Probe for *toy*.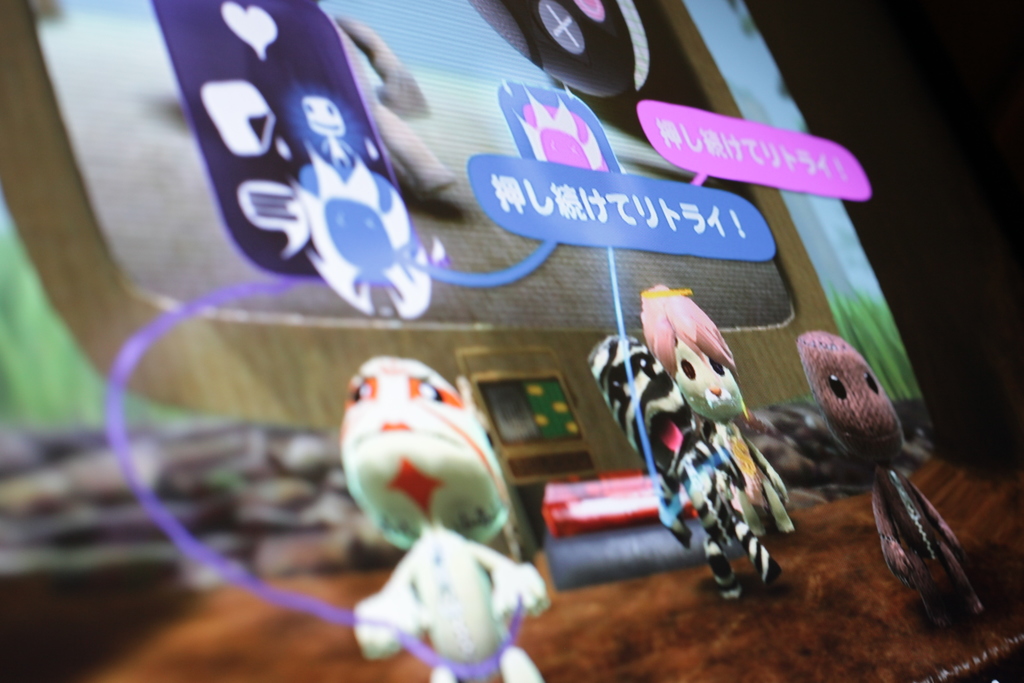
Probe result: <box>586,335,781,604</box>.
